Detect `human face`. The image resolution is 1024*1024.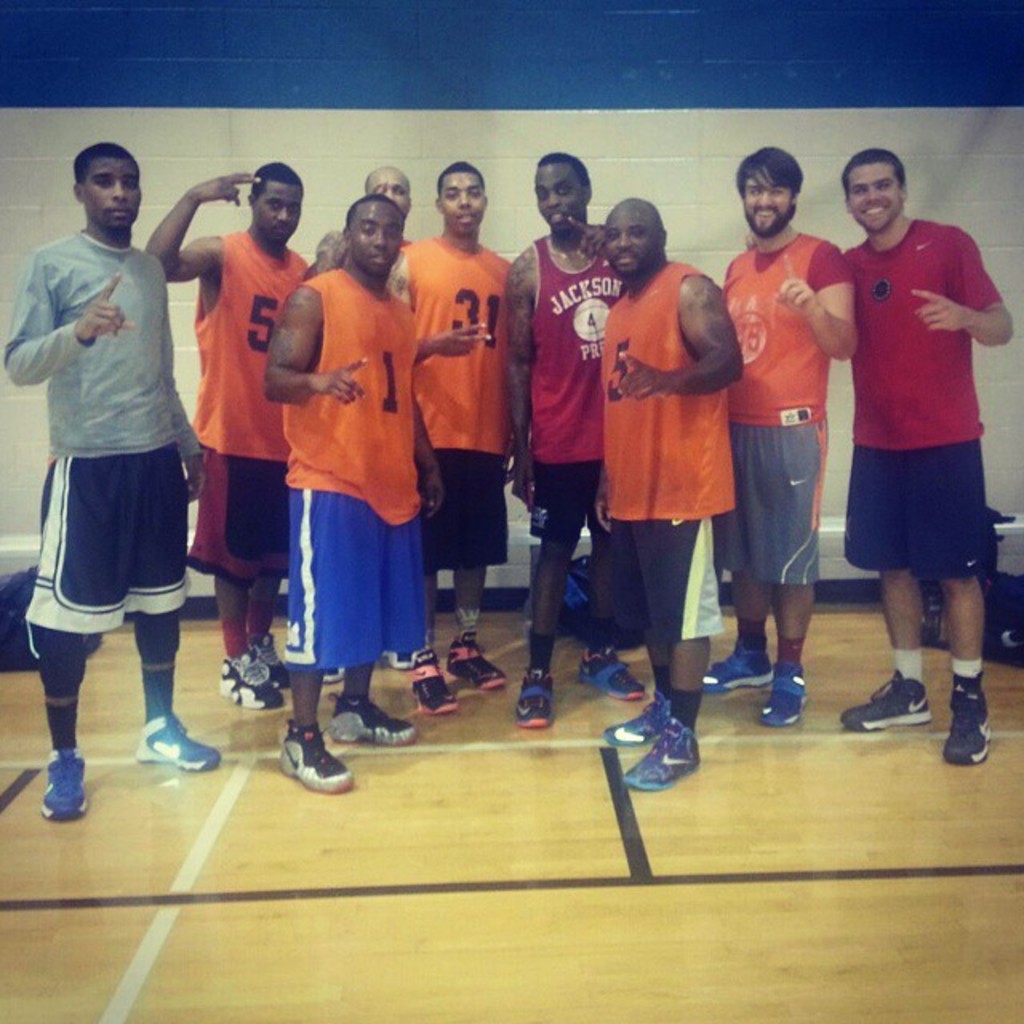
locate(435, 166, 491, 242).
